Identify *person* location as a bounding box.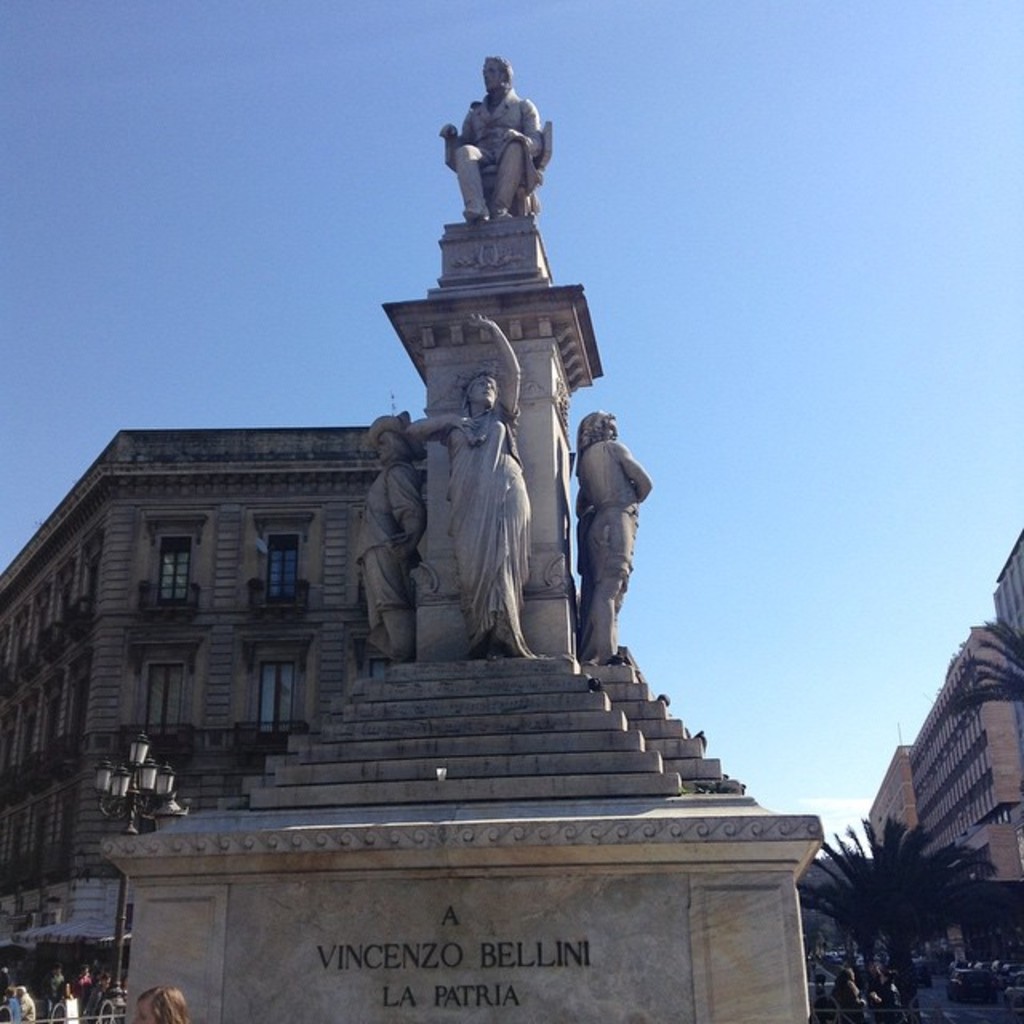
box(42, 958, 69, 1018).
